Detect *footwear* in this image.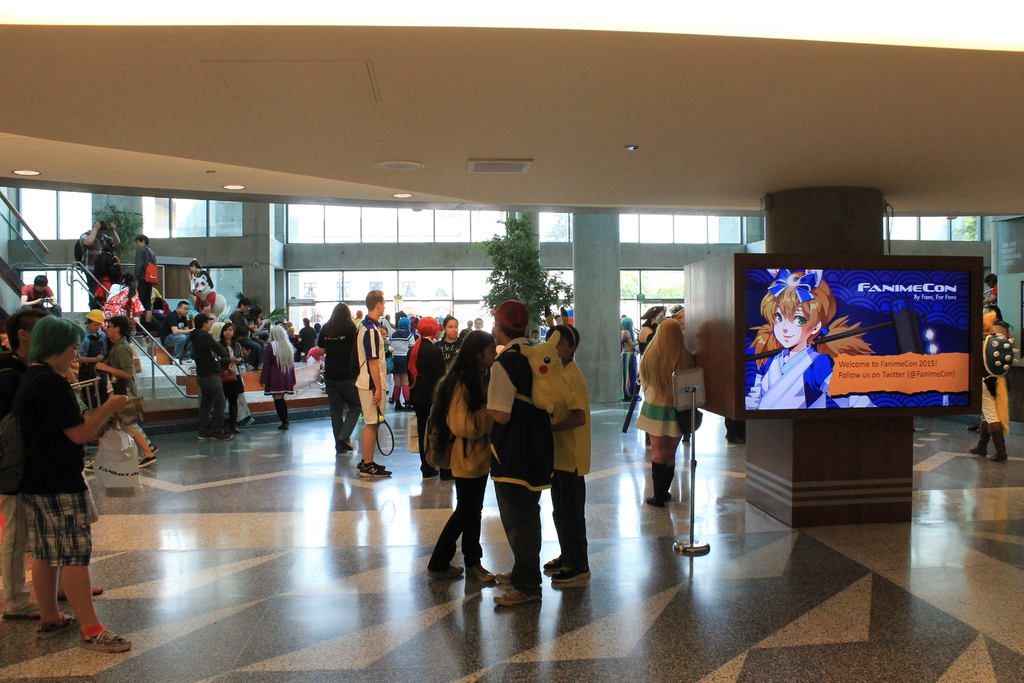
Detection: region(461, 556, 499, 582).
